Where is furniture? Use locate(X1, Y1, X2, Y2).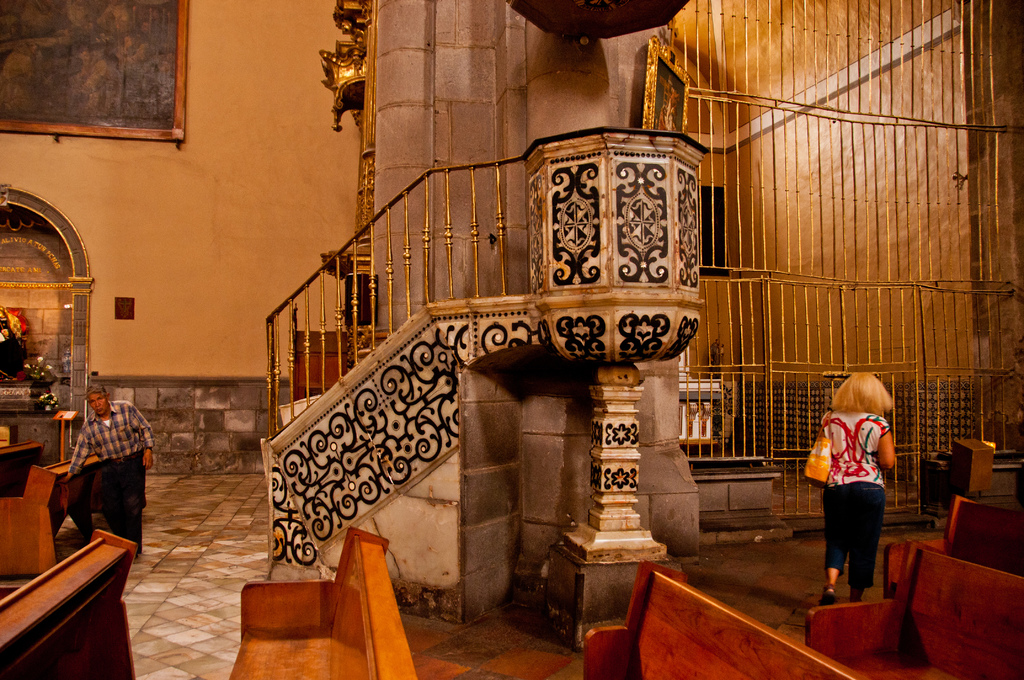
locate(582, 560, 865, 679).
